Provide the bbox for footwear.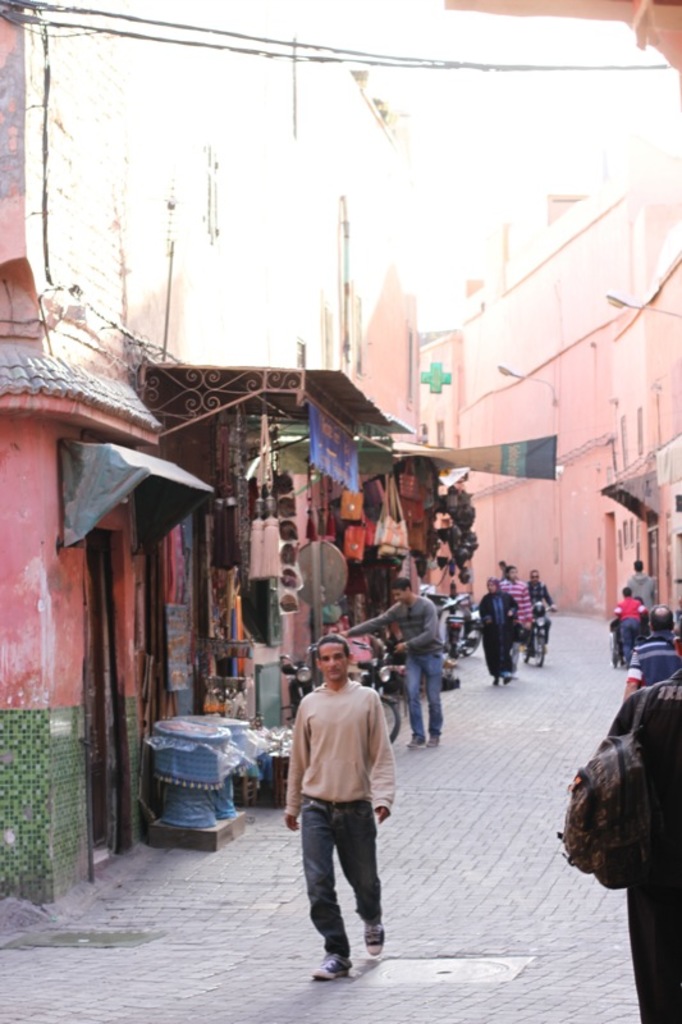
(left=307, top=928, right=376, bottom=988).
